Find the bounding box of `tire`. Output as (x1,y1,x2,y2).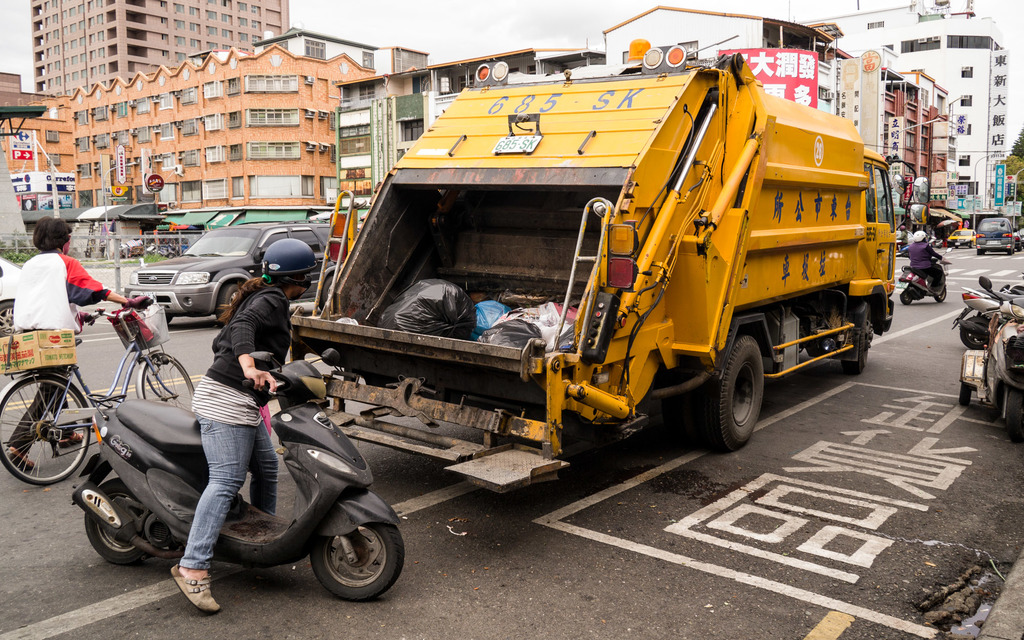
(311,526,404,600).
